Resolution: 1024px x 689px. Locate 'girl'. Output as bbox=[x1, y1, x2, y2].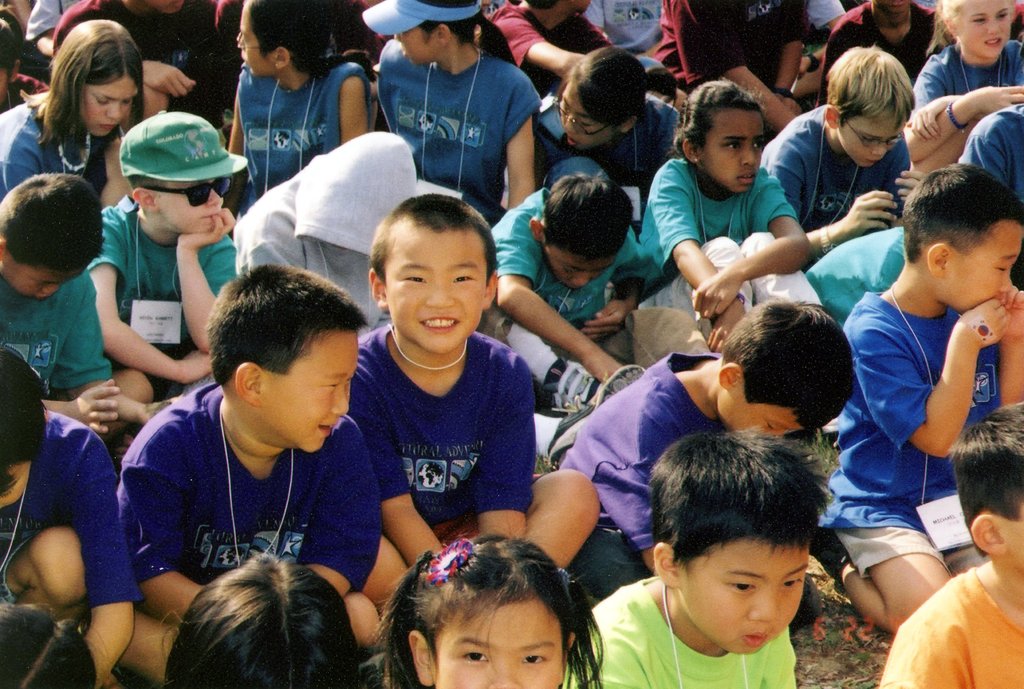
bbox=[637, 70, 817, 354].
